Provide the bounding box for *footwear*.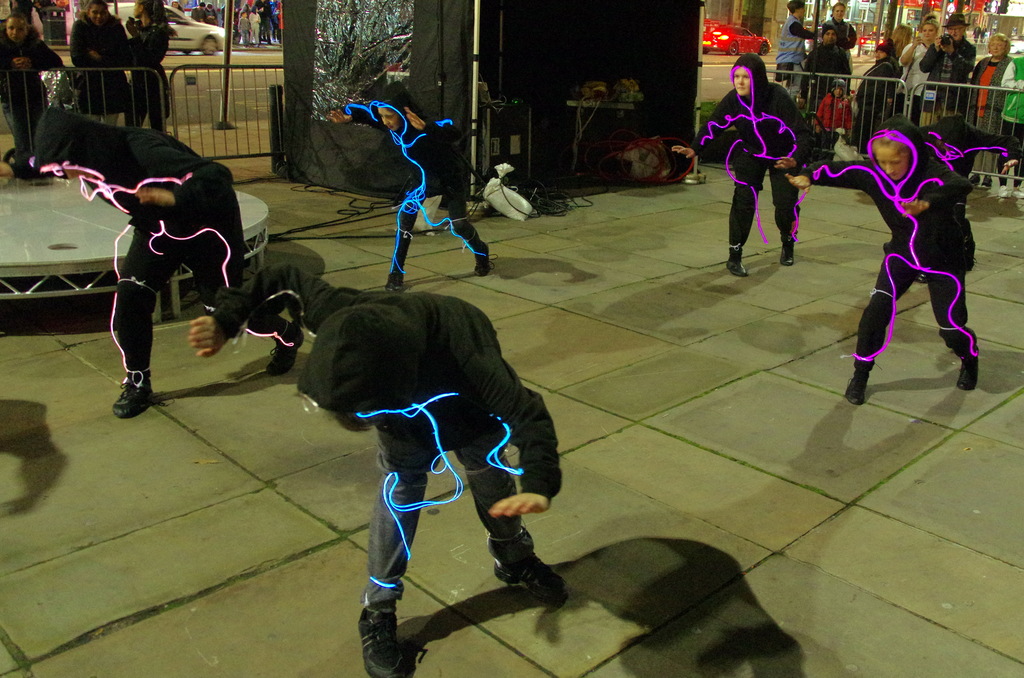
Rect(982, 175, 992, 187).
